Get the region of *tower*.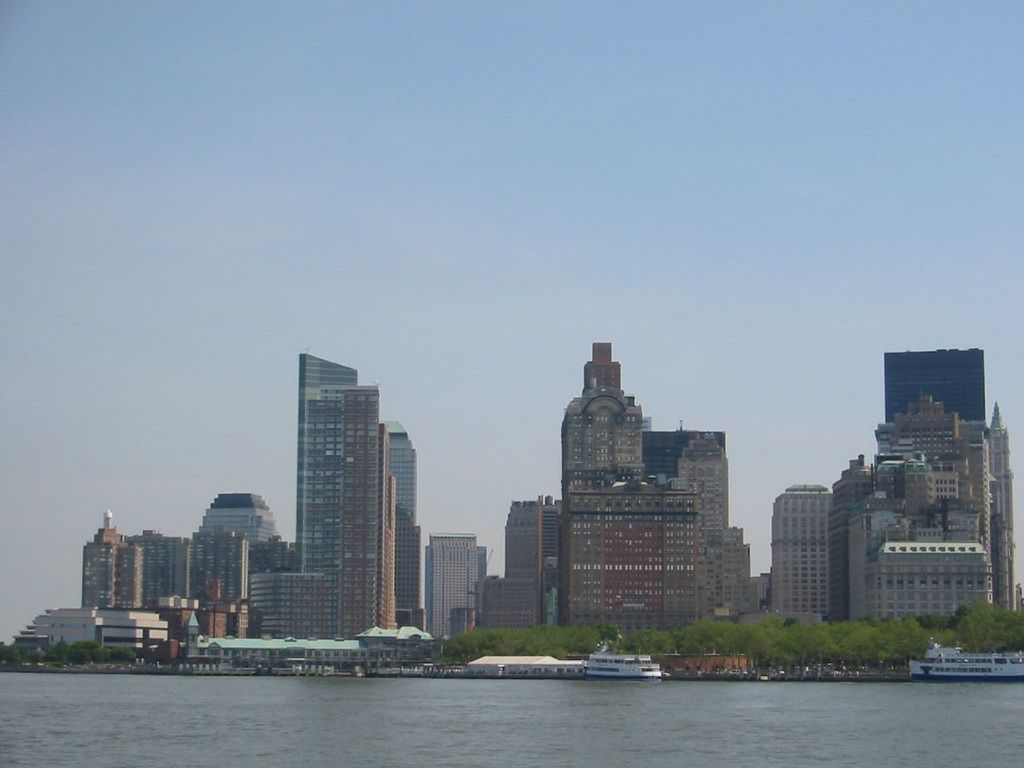
x1=383 y1=414 x2=434 y2=630.
